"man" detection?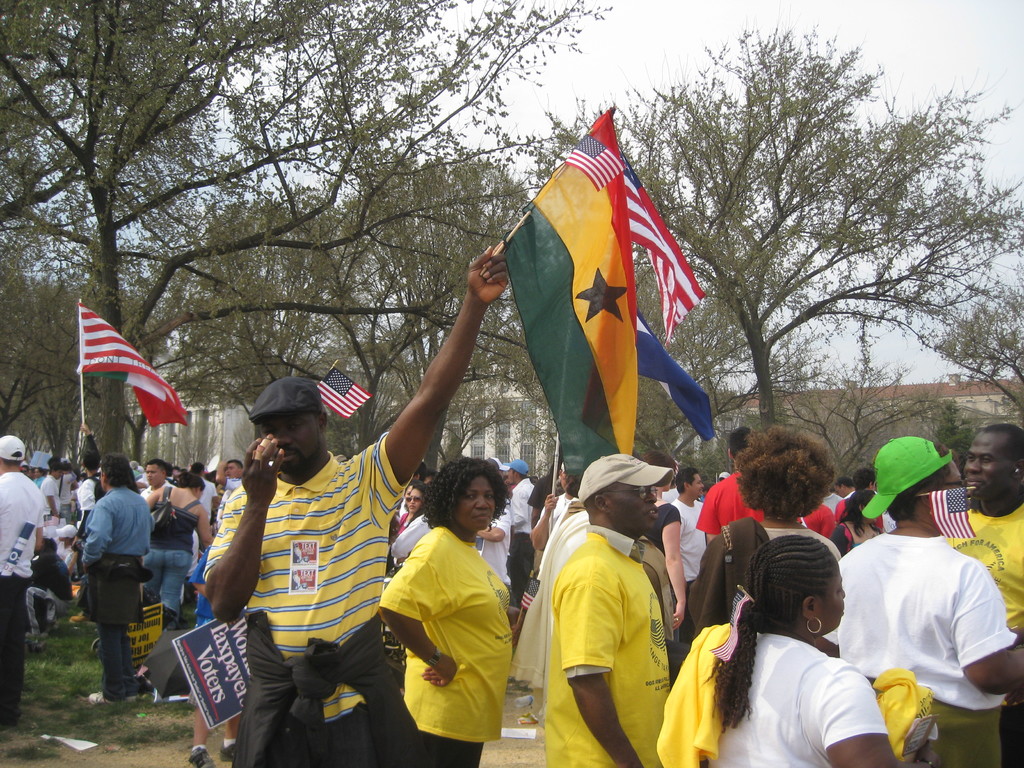
detection(948, 424, 1023, 767)
